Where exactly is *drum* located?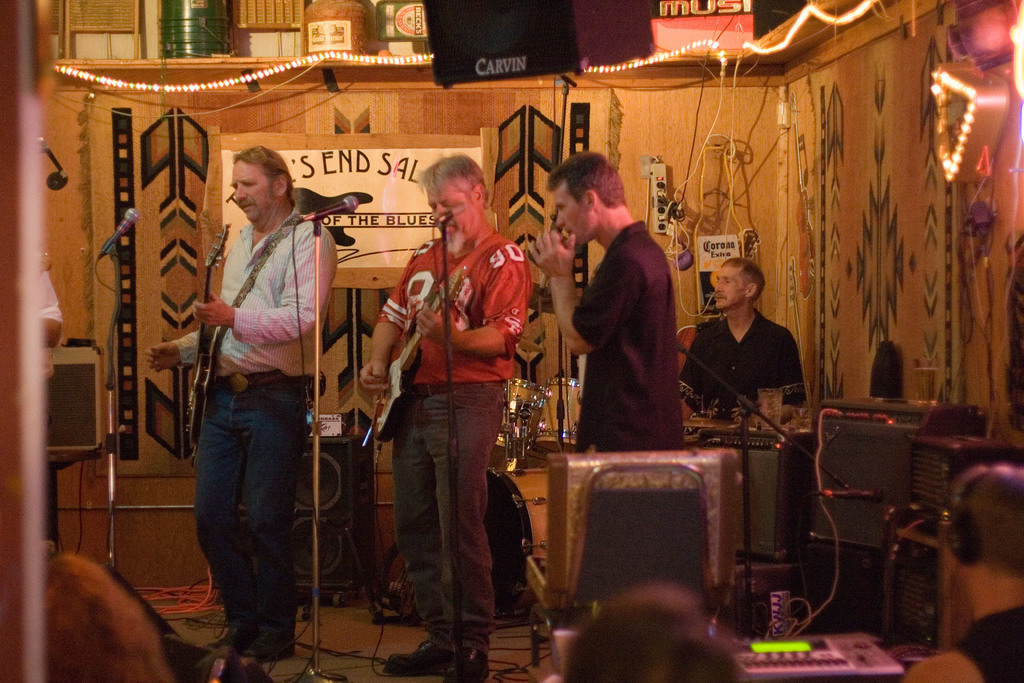
Its bounding box is left=536, top=381, right=580, bottom=454.
